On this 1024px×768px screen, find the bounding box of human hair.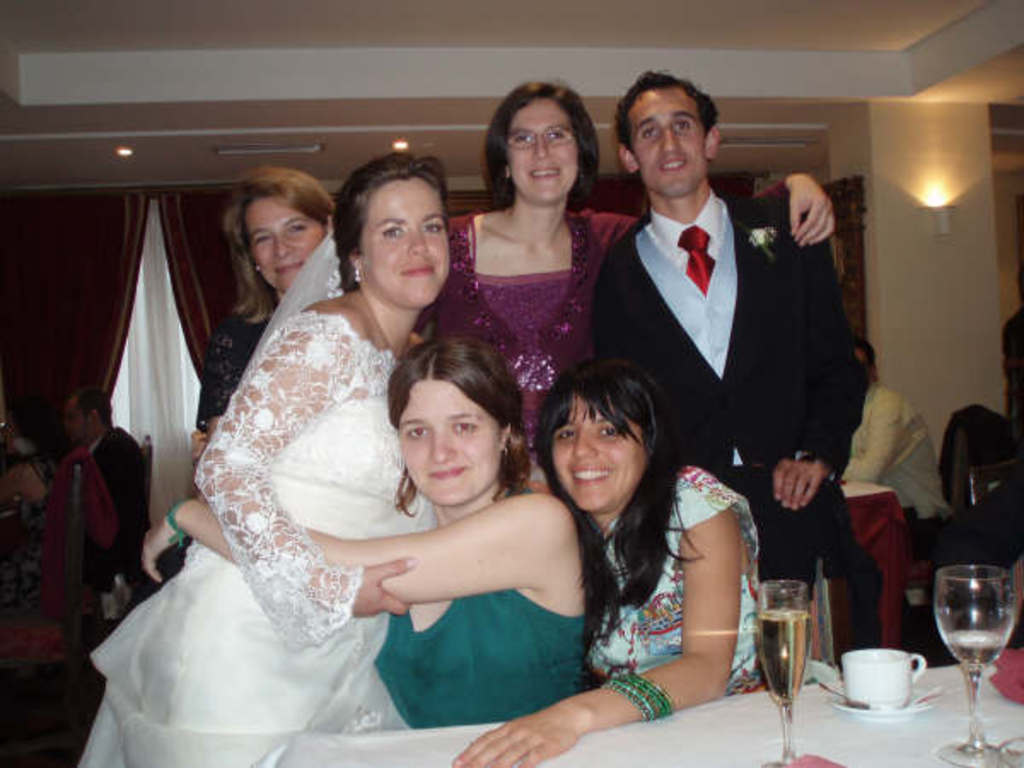
Bounding box: rect(613, 70, 717, 154).
